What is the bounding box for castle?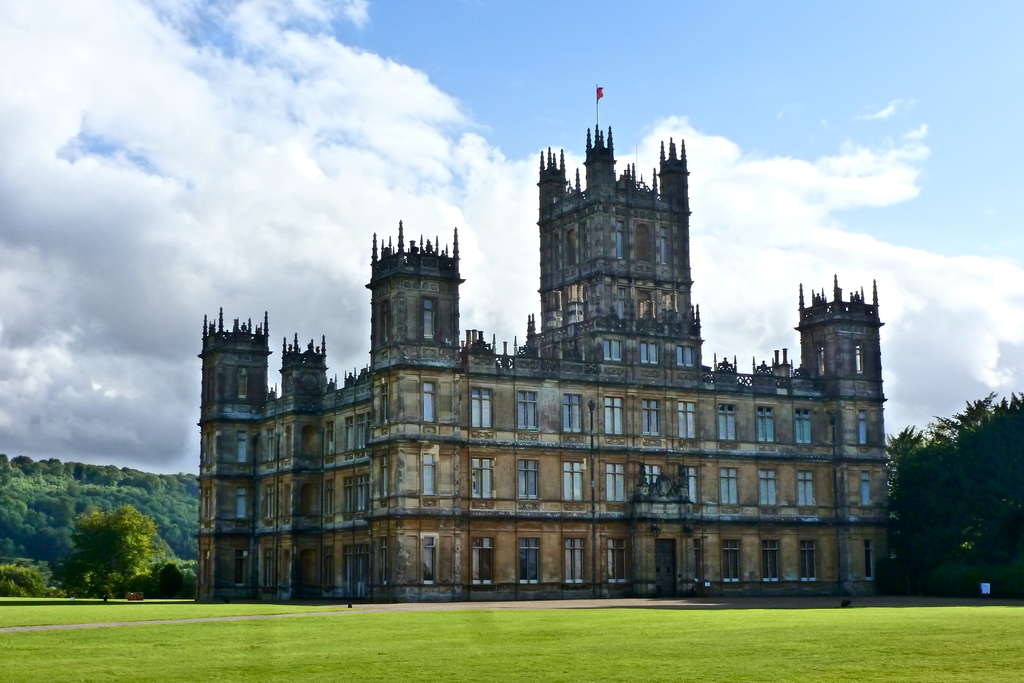
x1=836 y1=273 x2=897 y2=605.
